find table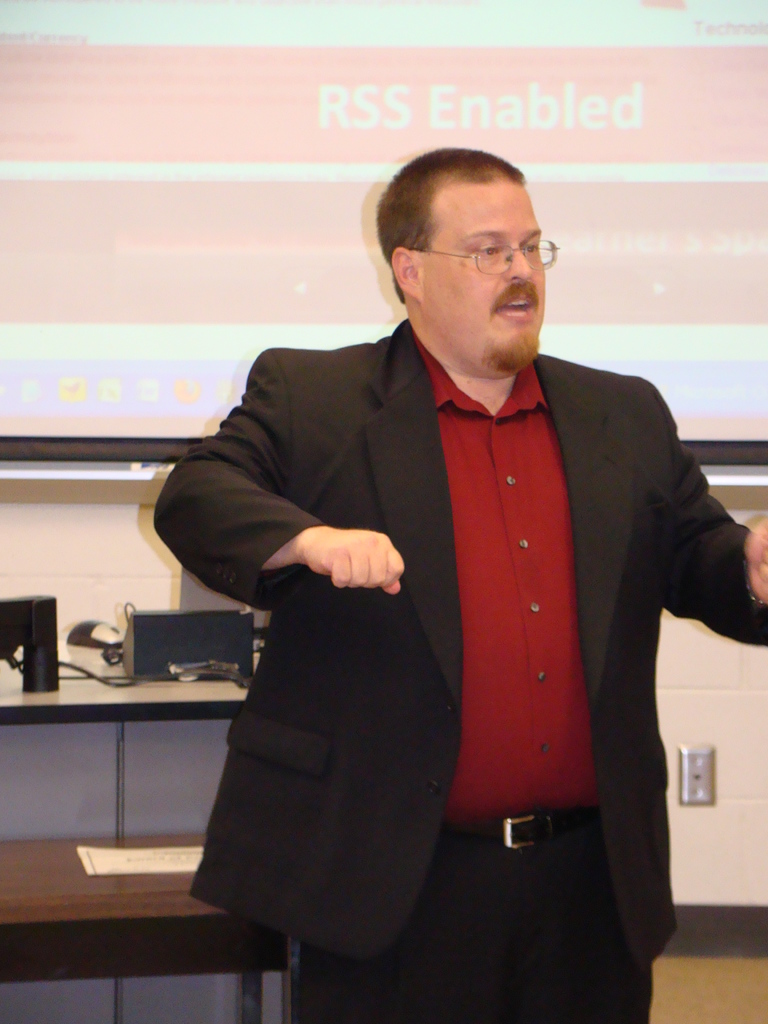
(10,645,277,938)
